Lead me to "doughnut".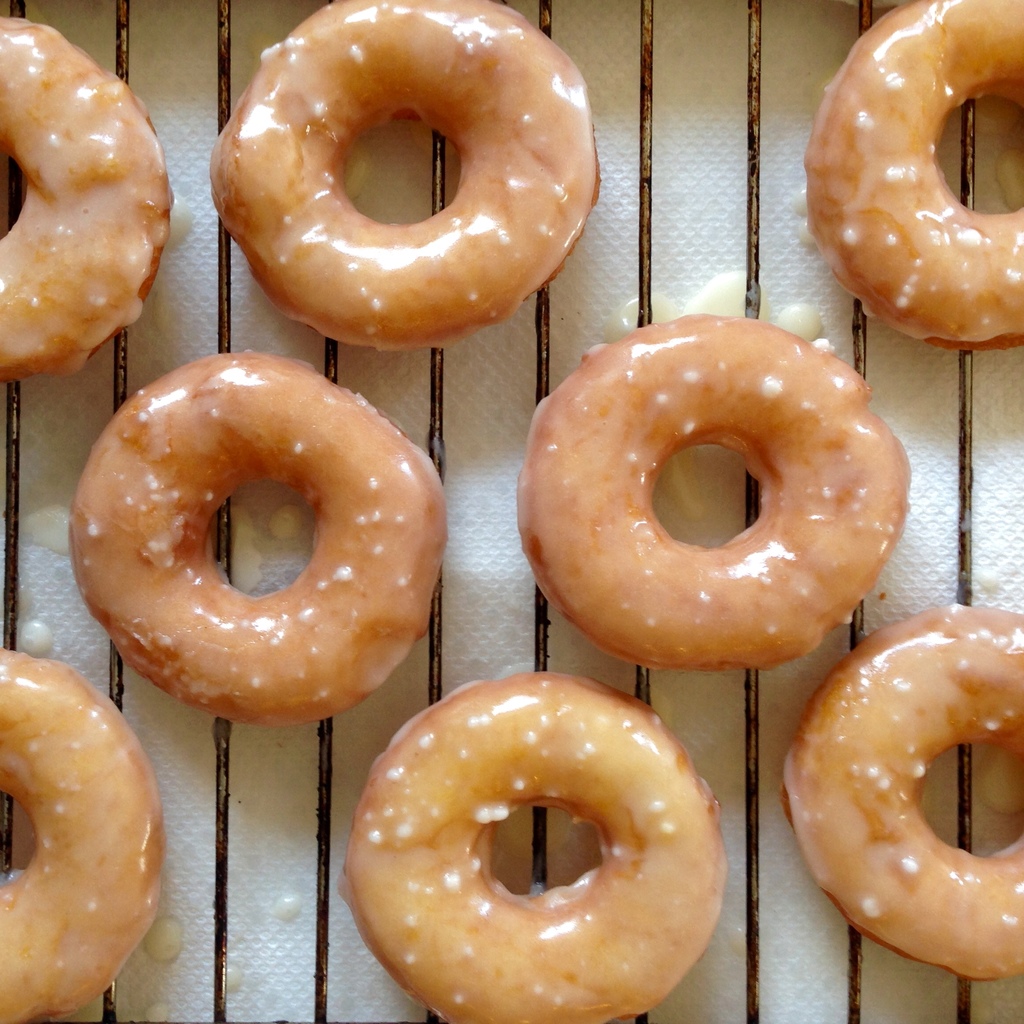
Lead to <region>806, 0, 1023, 348</region>.
